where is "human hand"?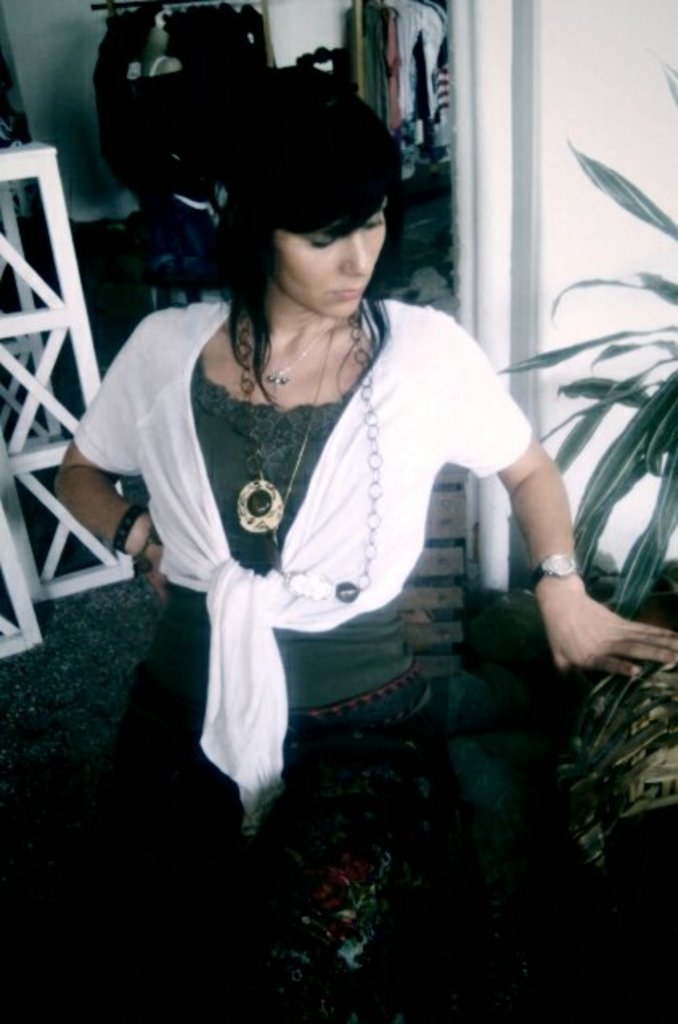
bbox(429, 302, 676, 672).
